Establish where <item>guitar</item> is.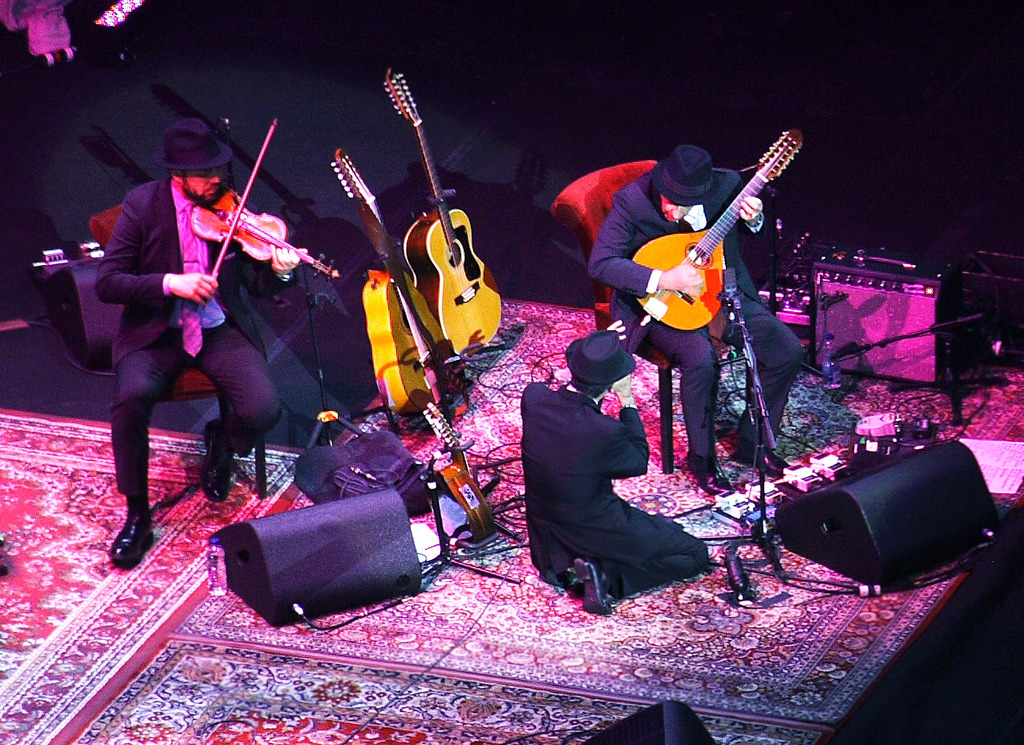
Established at locate(385, 67, 504, 358).
